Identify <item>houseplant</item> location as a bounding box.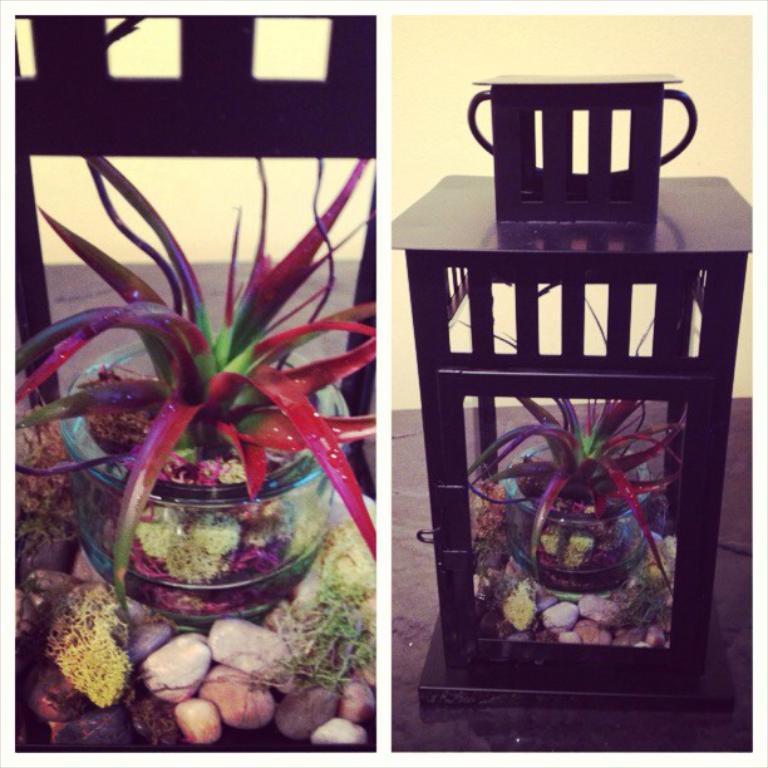
bbox(18, 153, 379, 580).
